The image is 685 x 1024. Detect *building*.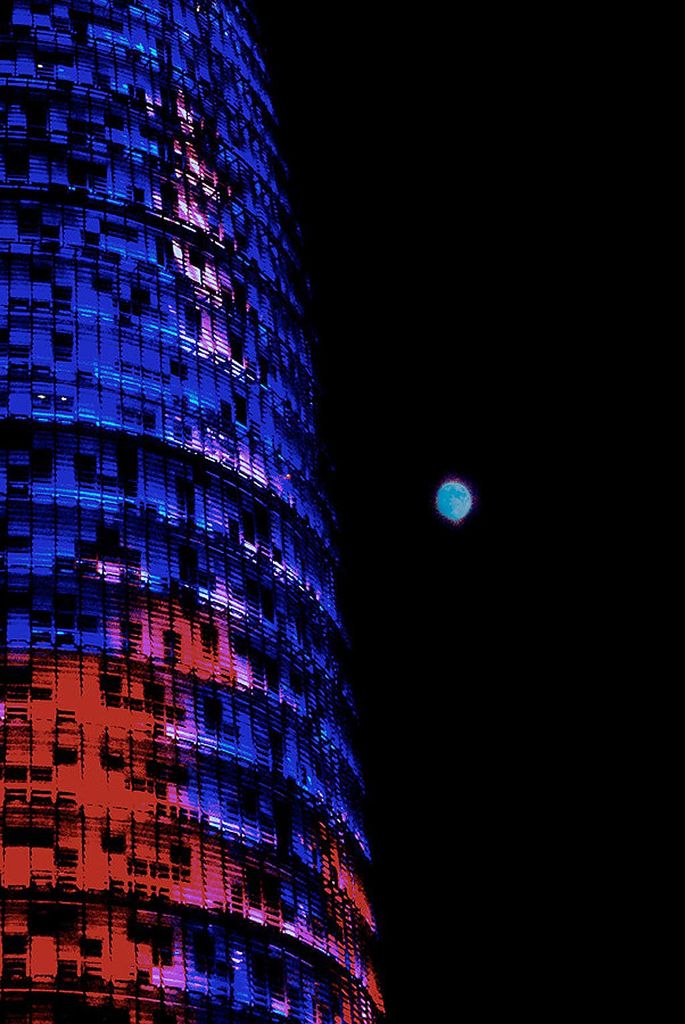
Detection: bbox=(0, 0, 397, 1023).
